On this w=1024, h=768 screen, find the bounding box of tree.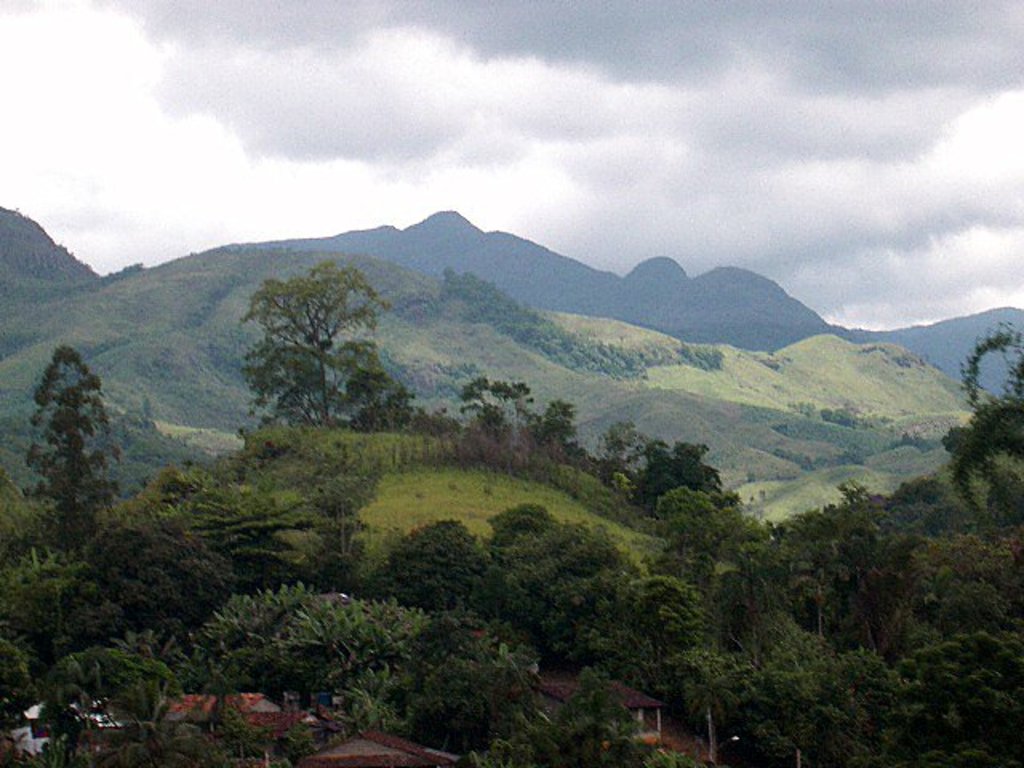
Bounding box: 454,373,525,443.
